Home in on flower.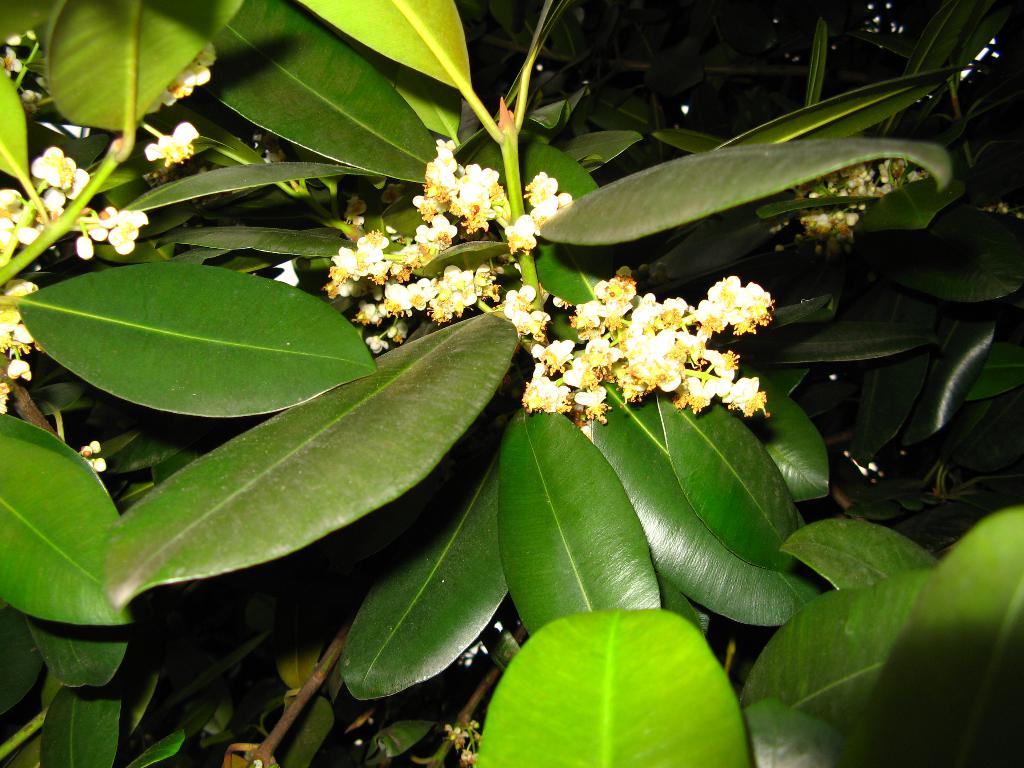
Homed in at box=[79, 435, 106, 472].
